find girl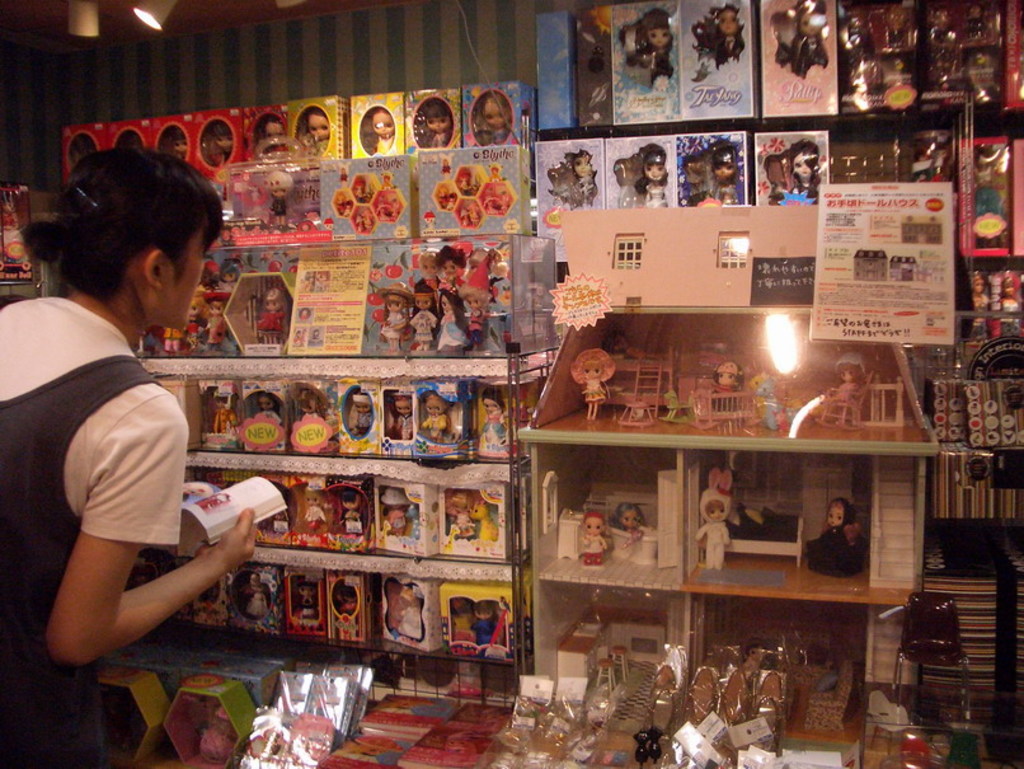
{"x1": 372, "y1": 107, "x2": 398, "y2": 154}
